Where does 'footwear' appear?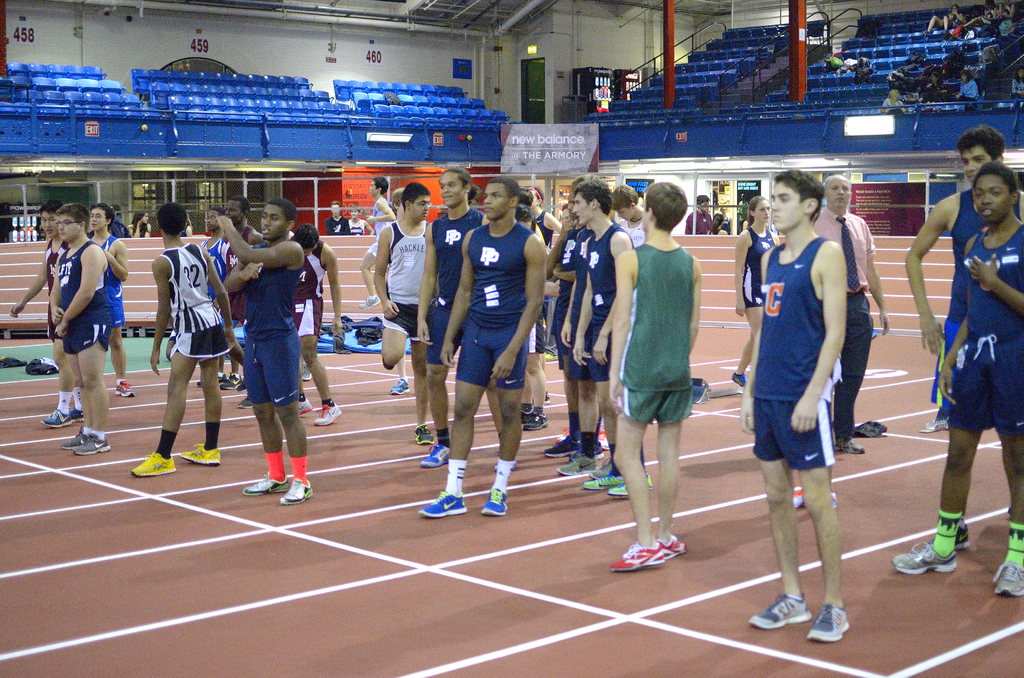
Appears at [x1=417, y1=442, x2=452, y2=470].
